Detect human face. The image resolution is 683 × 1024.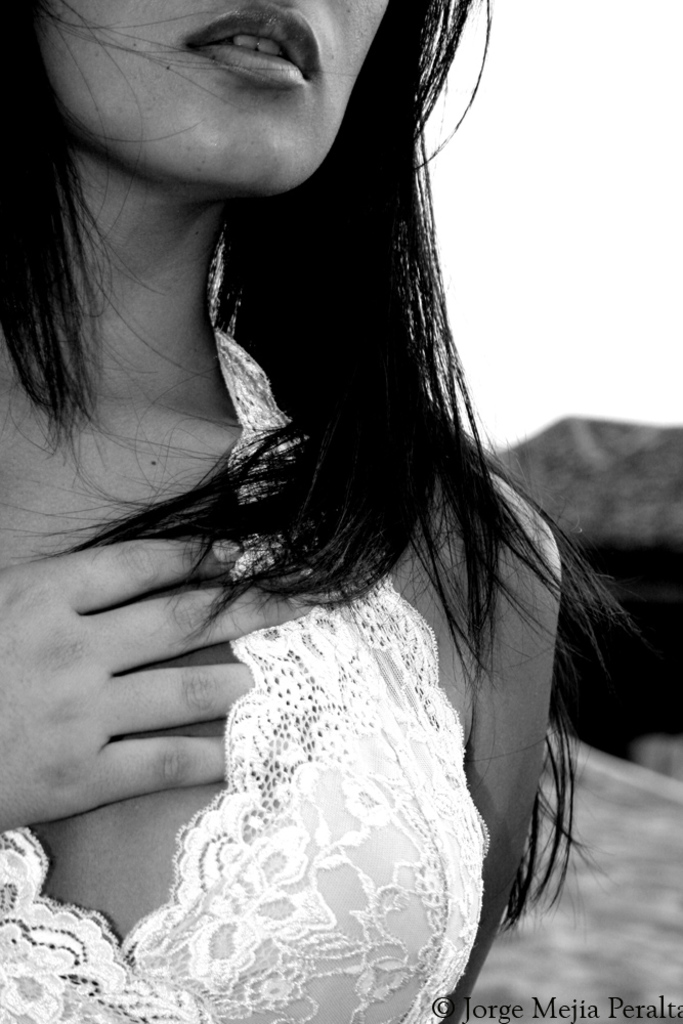
region(39, 0, 389, 199).
